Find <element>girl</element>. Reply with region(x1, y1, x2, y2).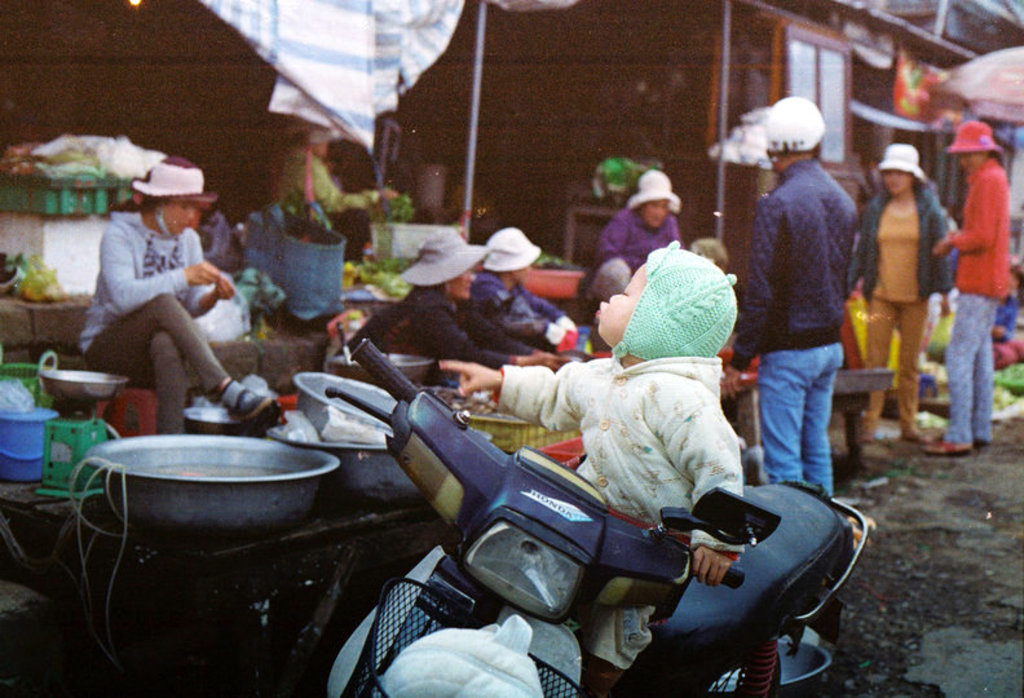
region(432, 242, 756, 695).
